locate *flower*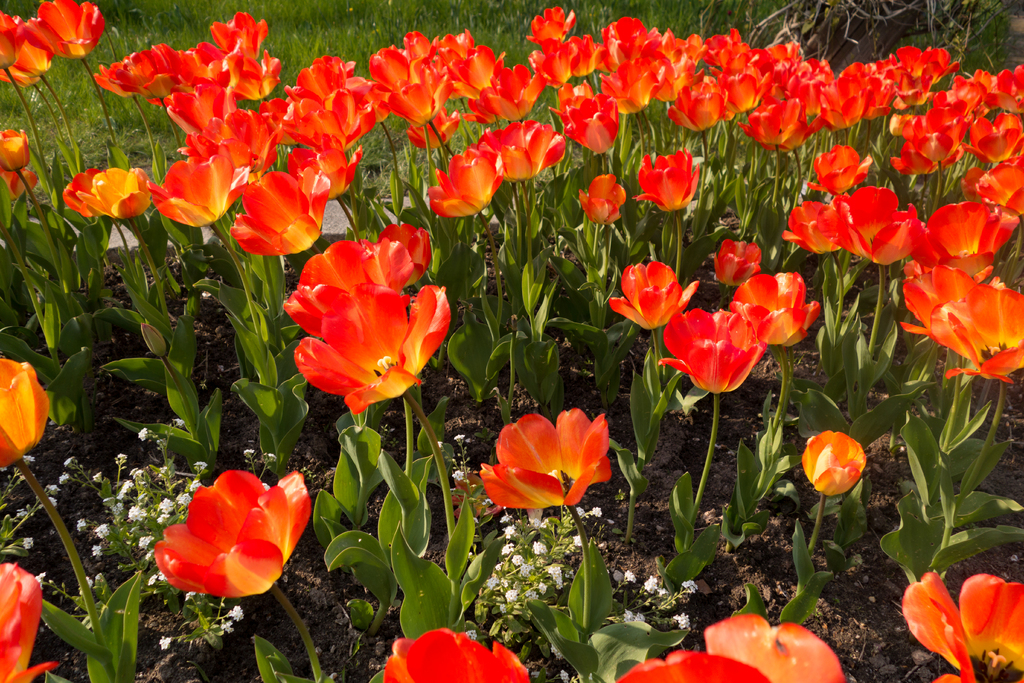
[left=0, top=352, right=54, bottom=475]
